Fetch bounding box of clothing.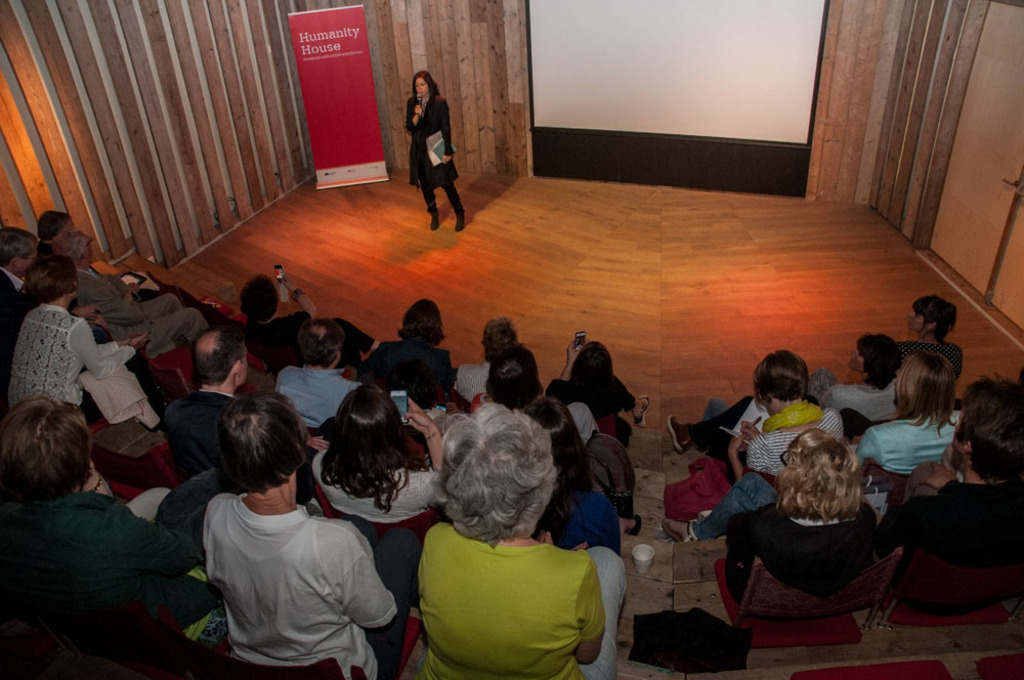
Bbox: crop(201, 484, 409, 679).
